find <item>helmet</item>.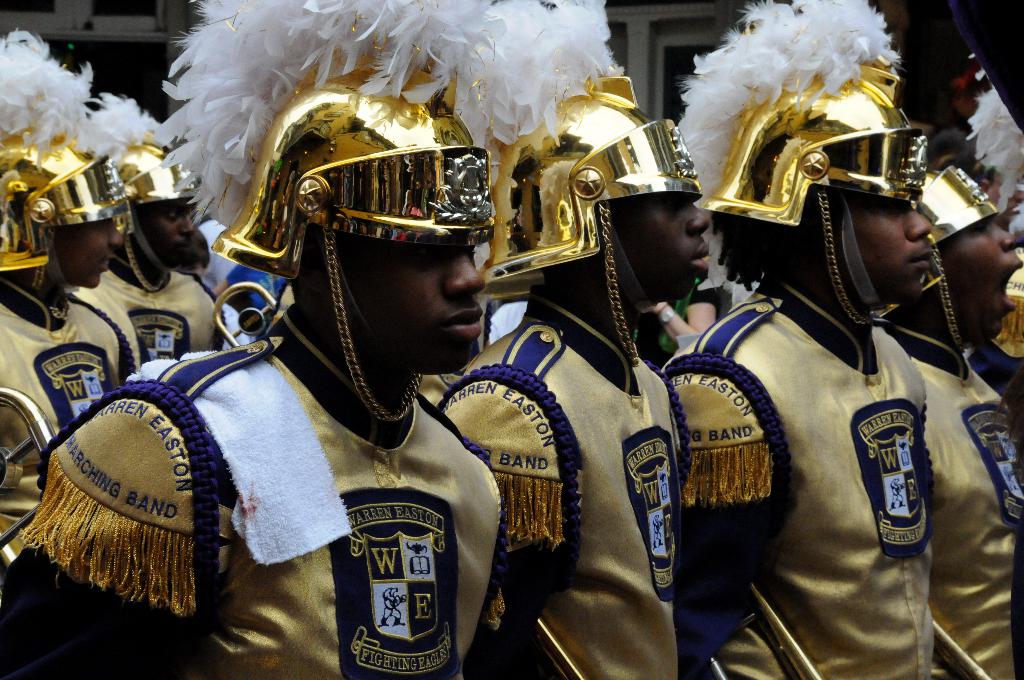
BBox(718, 58, 966, 353).
